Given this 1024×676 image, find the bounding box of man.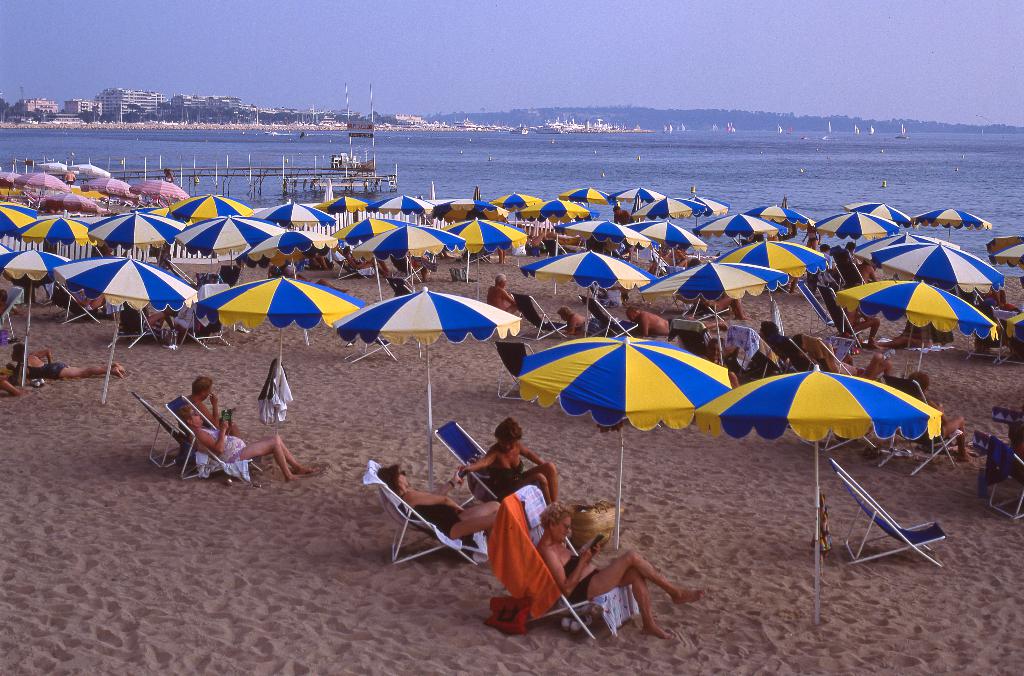
pyautogui.locateOnScreen(189, 377, 241, 438).
